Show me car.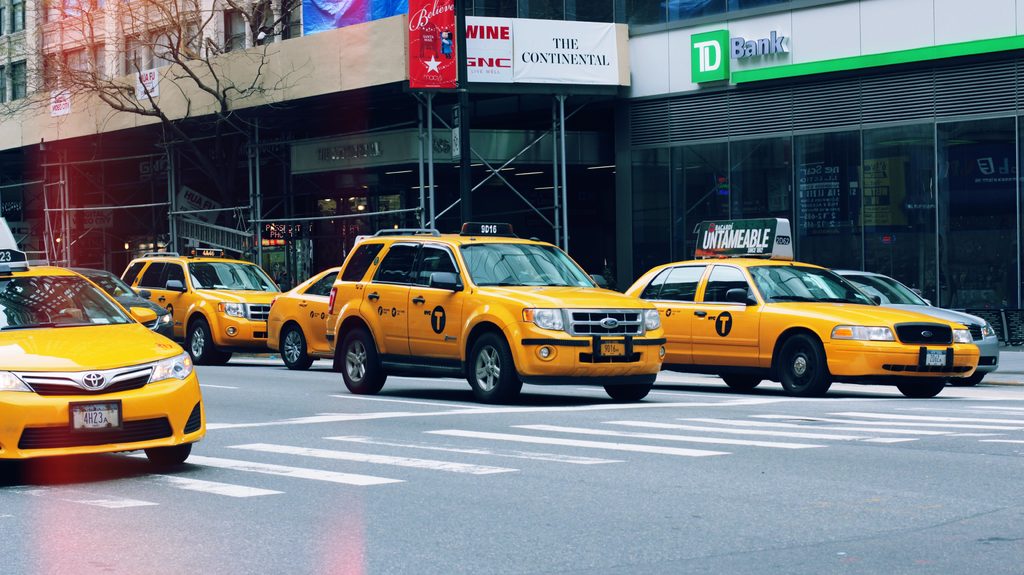
car is here: select_region(328, 223, 677, 416).
